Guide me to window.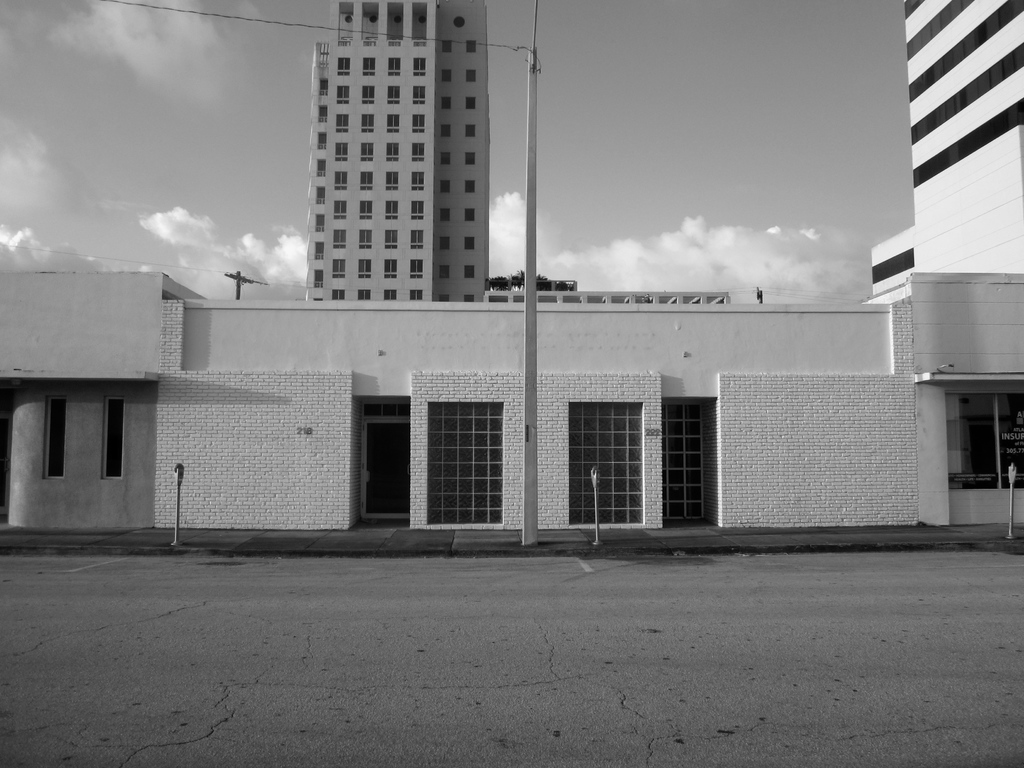
Guidance: Rect(360, 202, 372, 220).
